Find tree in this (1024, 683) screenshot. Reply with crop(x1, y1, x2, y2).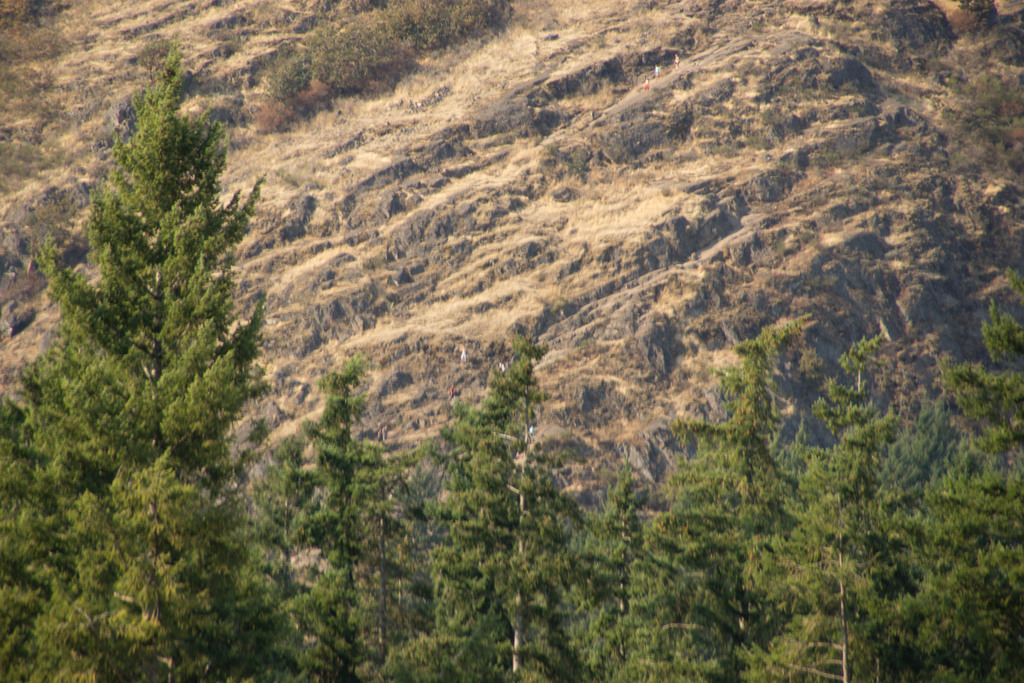
crop(941, 294, 1023, 462).
